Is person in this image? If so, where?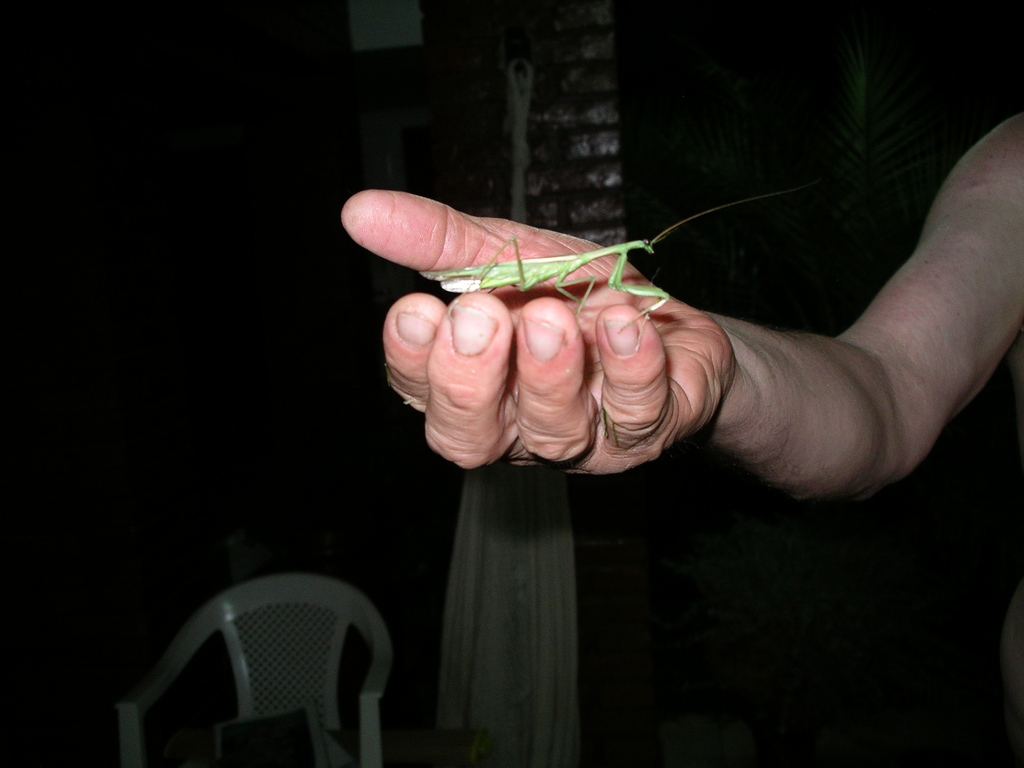
Yes, at <region>343, 115, 1023, 498</region>.
